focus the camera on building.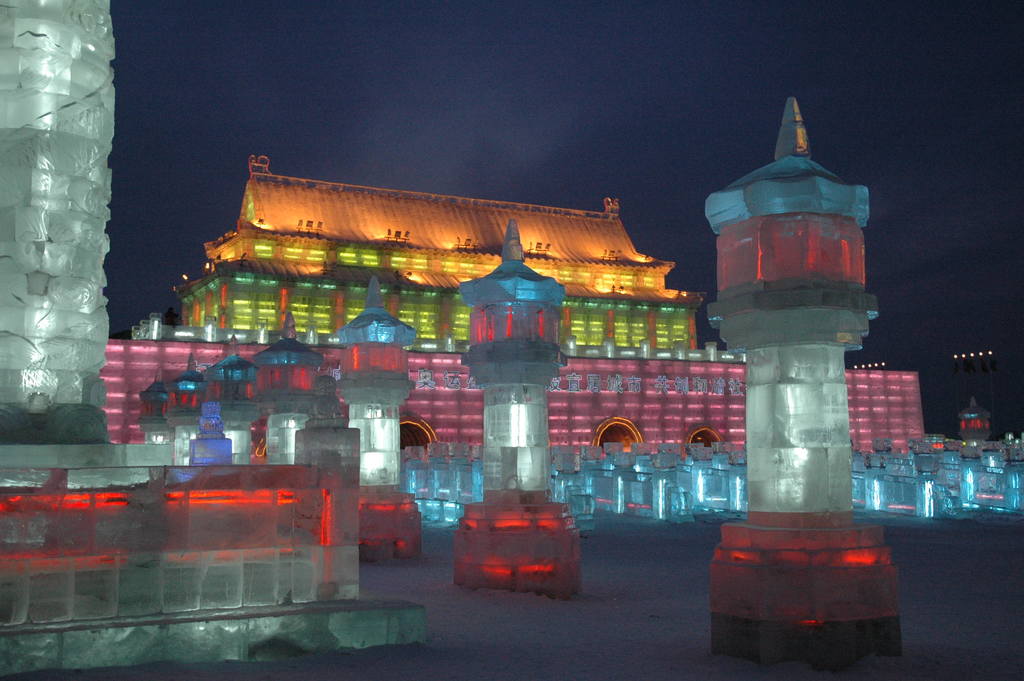
Focus region: bbox(107, 154, 927, 494).
